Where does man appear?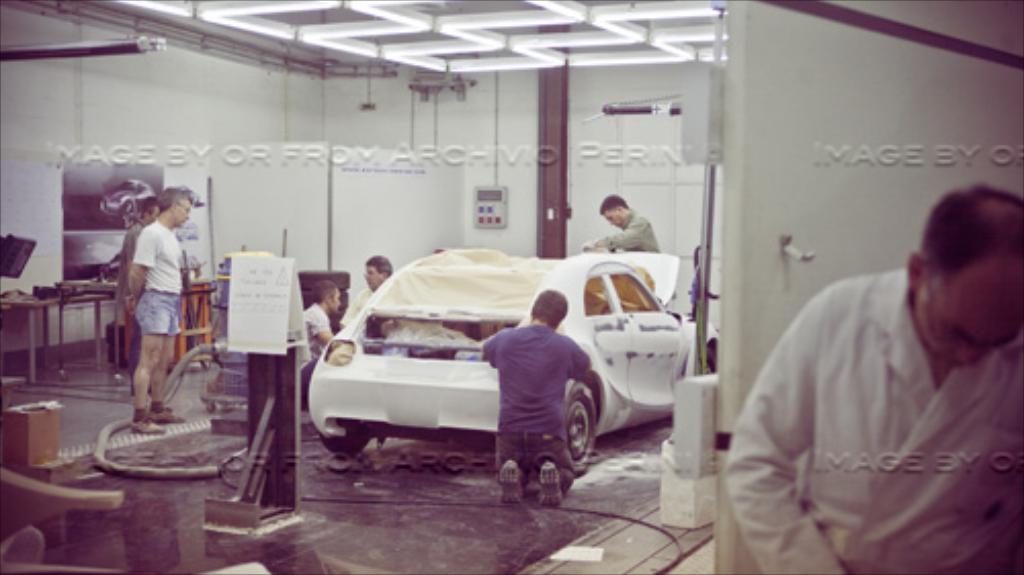
Appears at region(739, 176, 1023, 548).
